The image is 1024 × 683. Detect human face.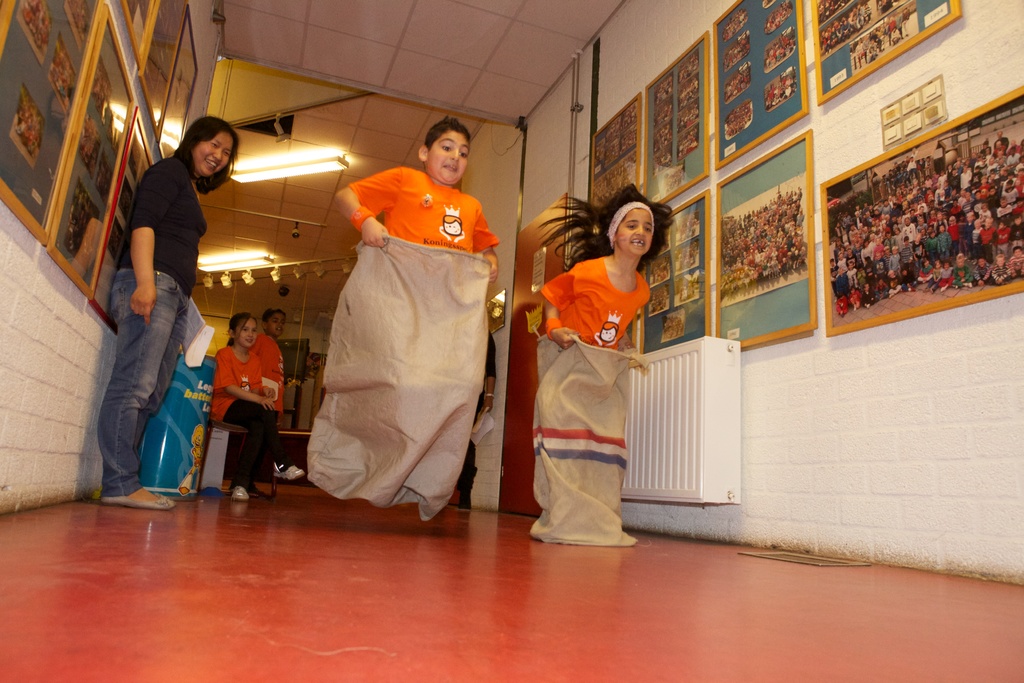
Detection: x1=190, y1=130, x2=228, y2=183.
